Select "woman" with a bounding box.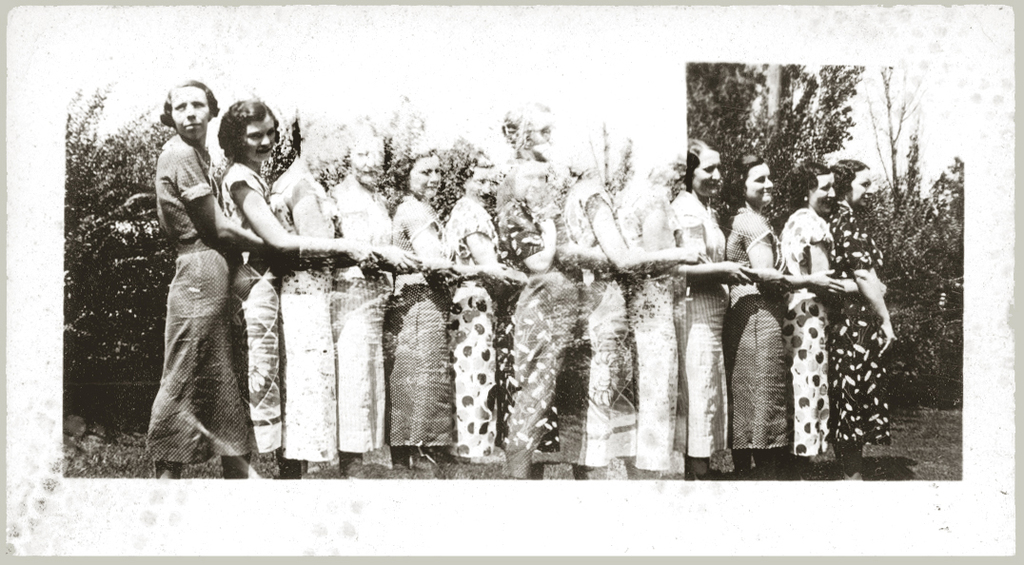
489:158:603:483.
